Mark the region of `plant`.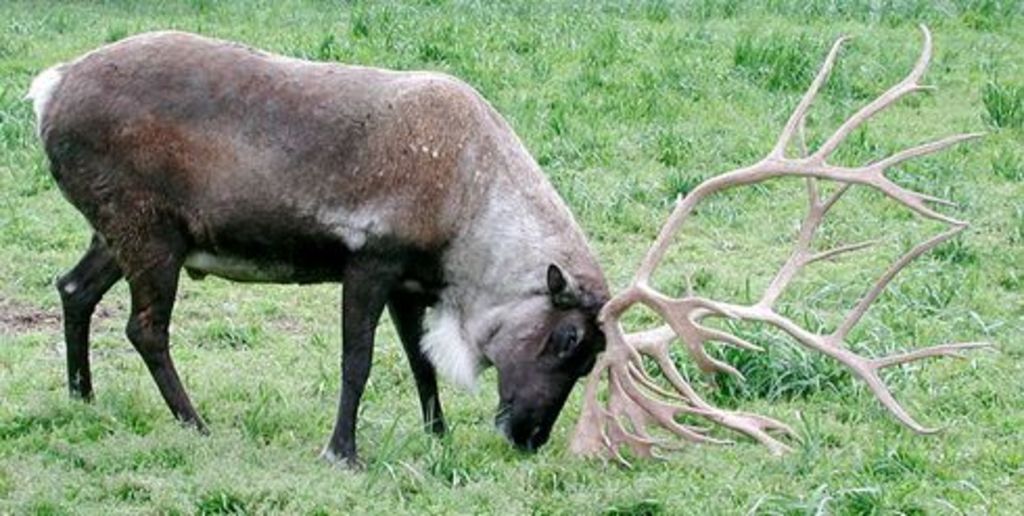
Region: {"left": 642, "top": 282, "right": 853, "bottom": 403}.
